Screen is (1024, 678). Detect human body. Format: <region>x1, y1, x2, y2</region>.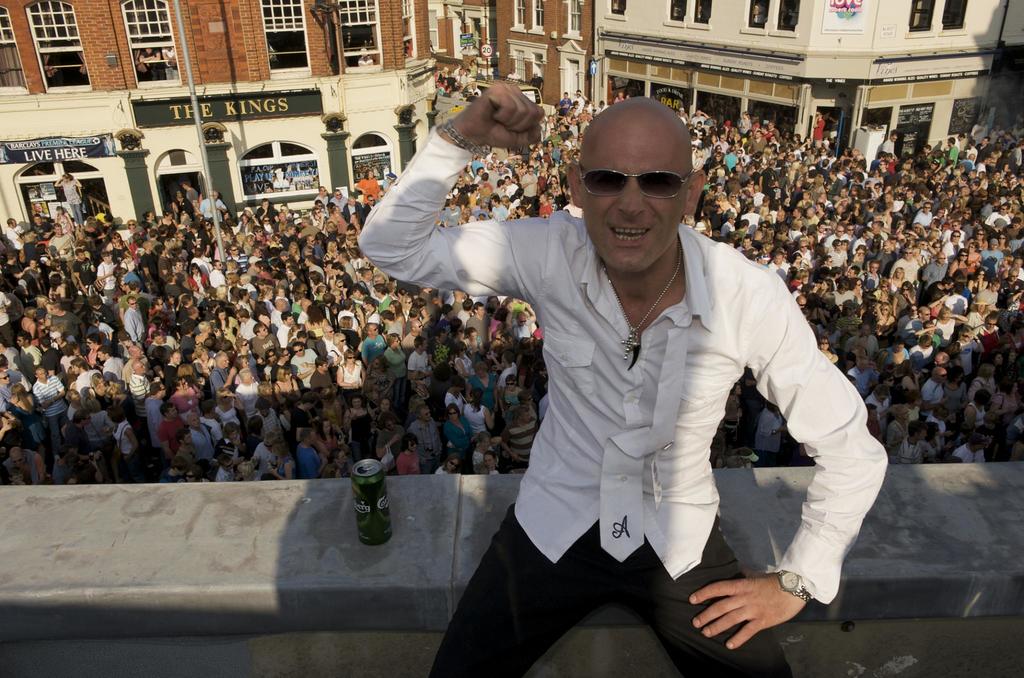
<region>929, 231, 936, 238</region>.
